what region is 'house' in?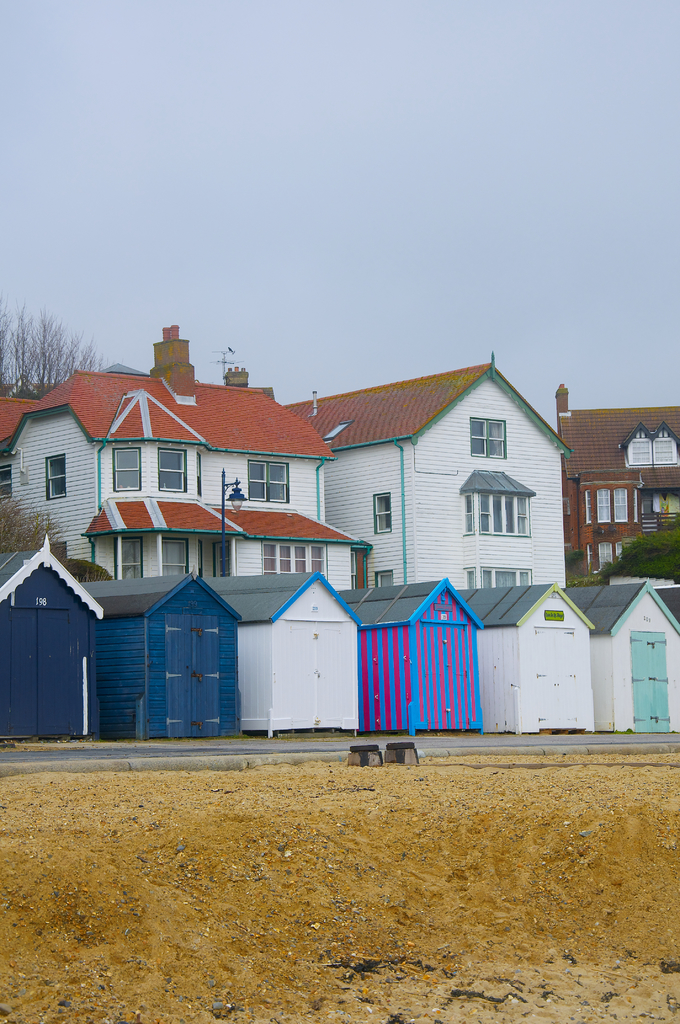
Rect(277, 346, 576, 597).
